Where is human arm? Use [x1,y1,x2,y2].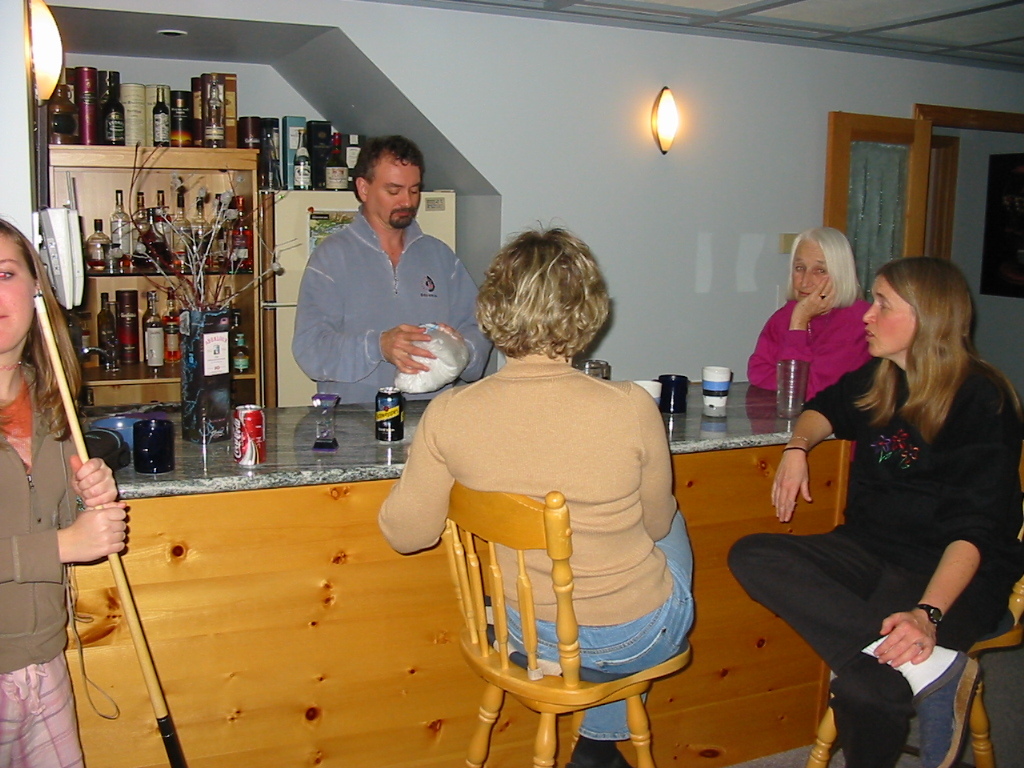
[870,389,1013,669].
